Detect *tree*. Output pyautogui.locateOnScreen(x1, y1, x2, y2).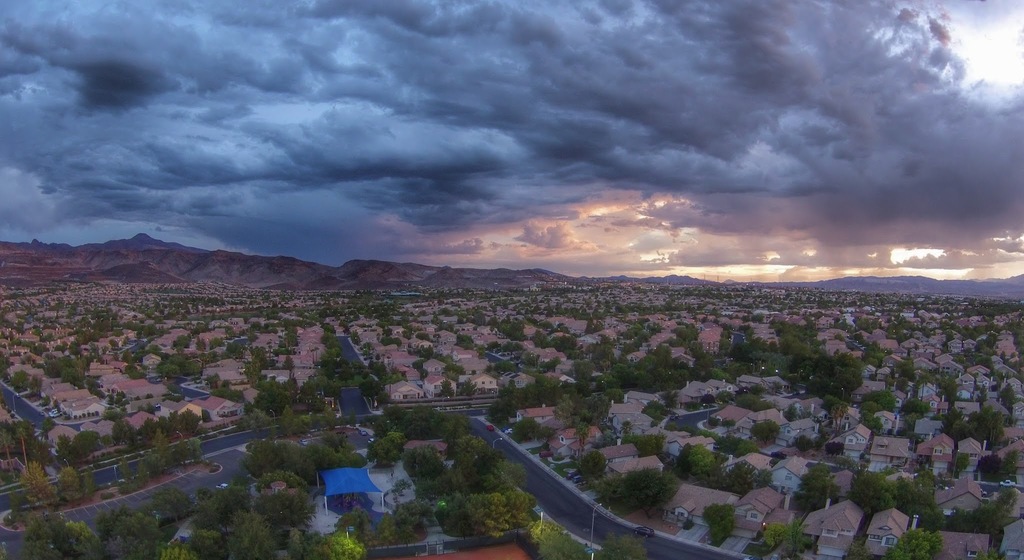
pyautogui.locateOnScreen(319, 531, 365, 559).
